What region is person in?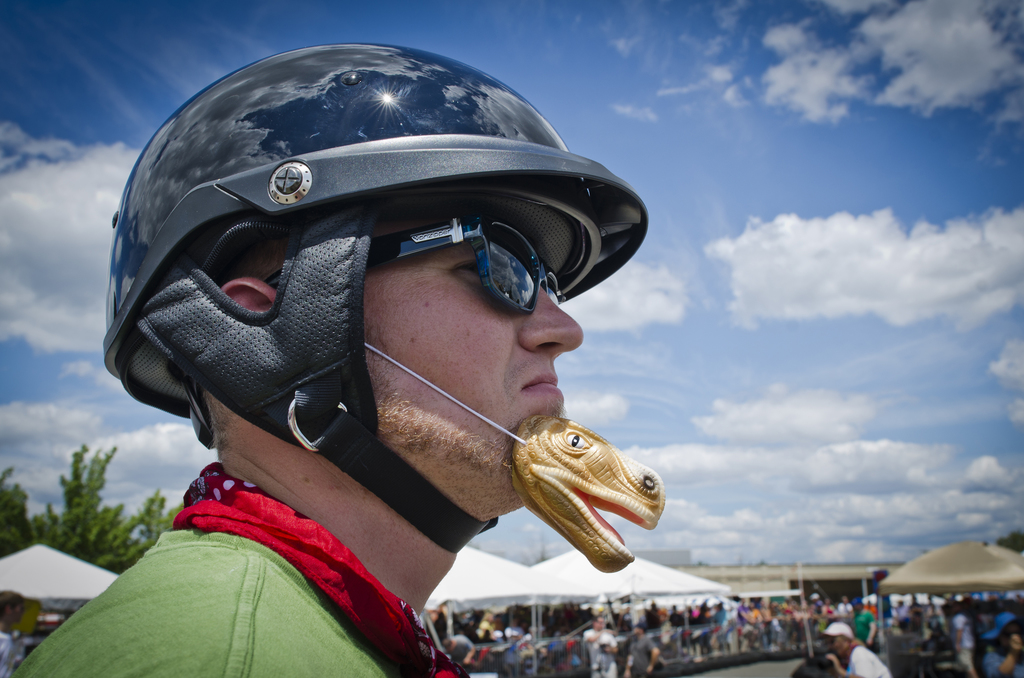
BBox(818, 629, 899, 677).
